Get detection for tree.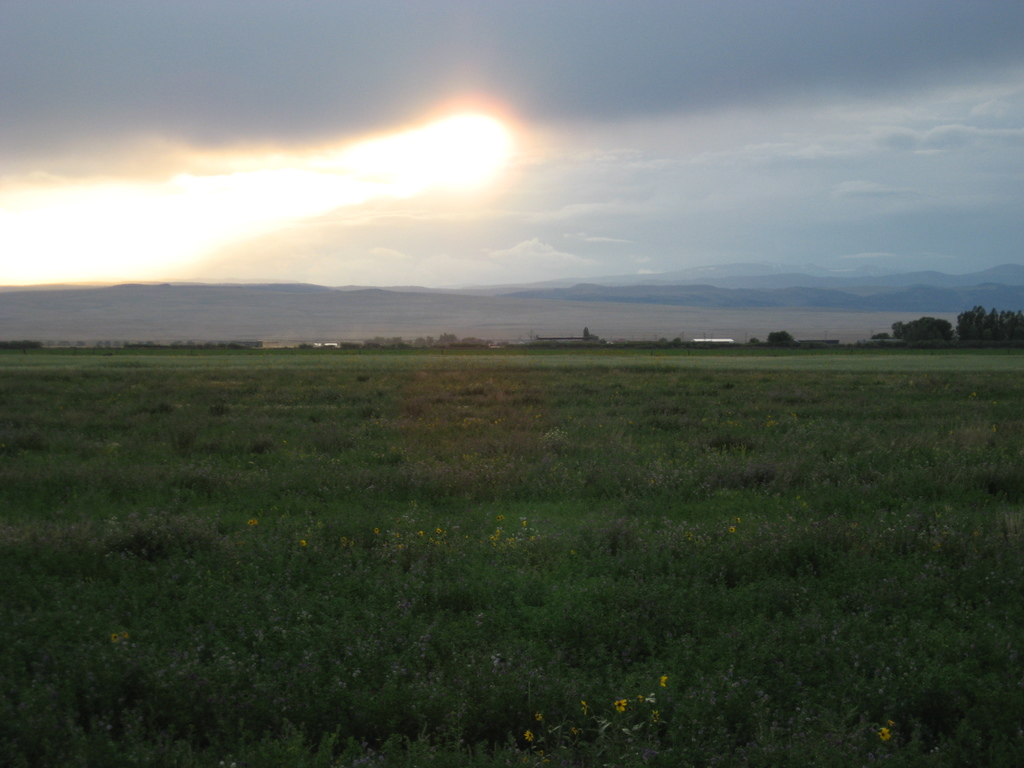
Detection: (left=892, top=313, right=952, bottom=342).
